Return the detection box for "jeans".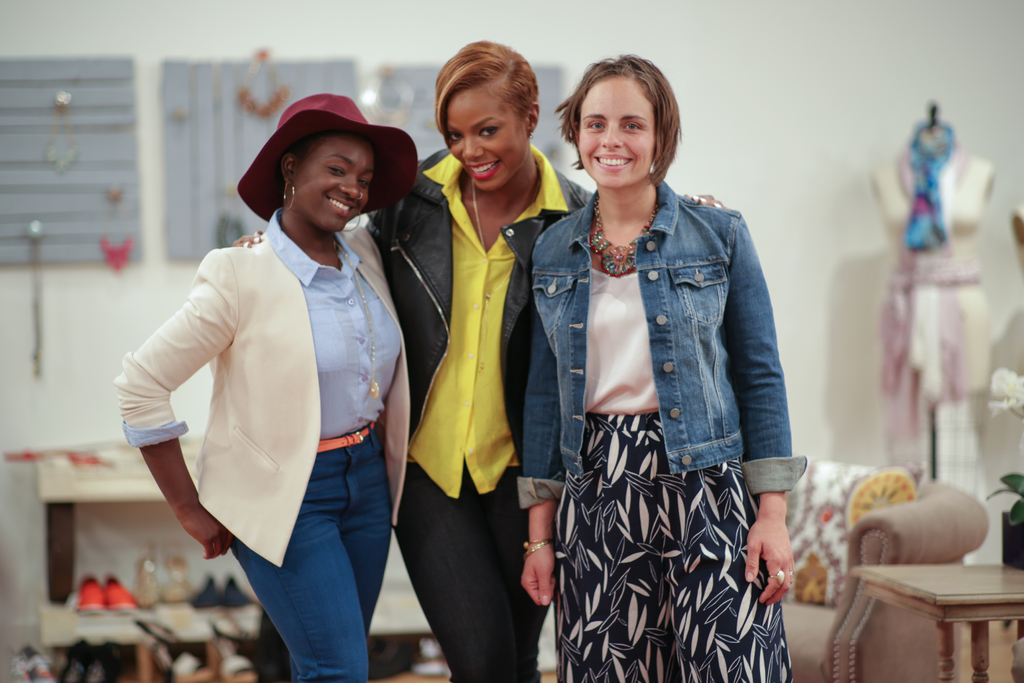
193, 428, 405, 665.
